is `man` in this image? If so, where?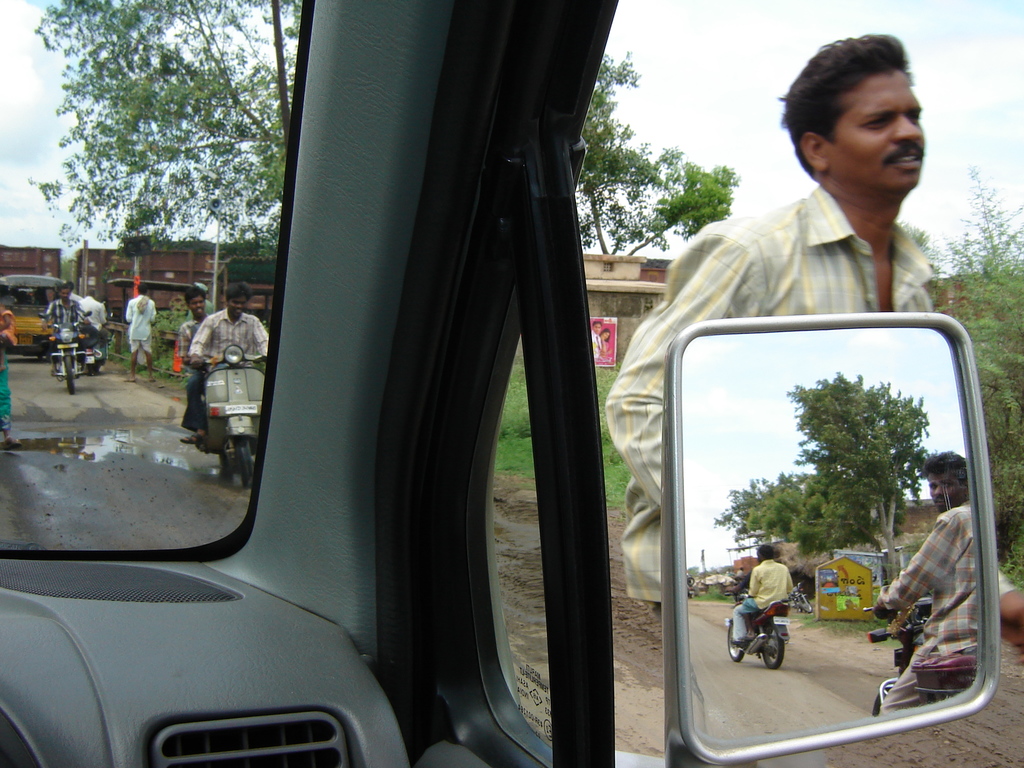
Yes, at <bbox>68, 290, 108, 346</bbox>.
